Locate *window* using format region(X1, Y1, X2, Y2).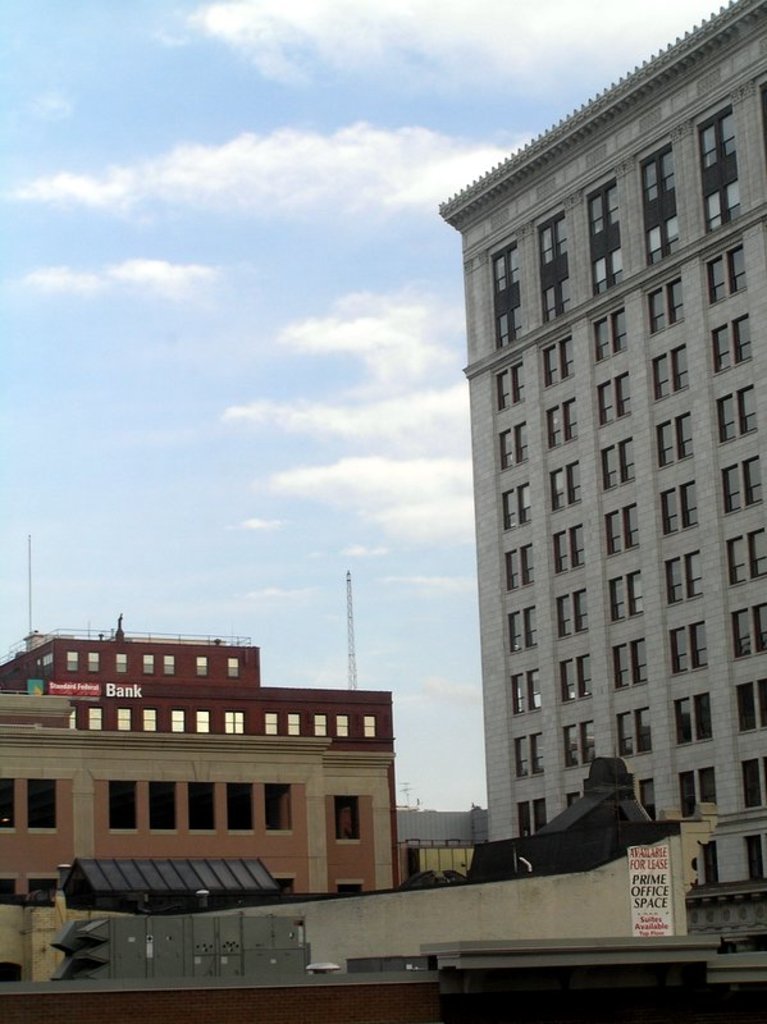
region(650, 343, 698, 404).
